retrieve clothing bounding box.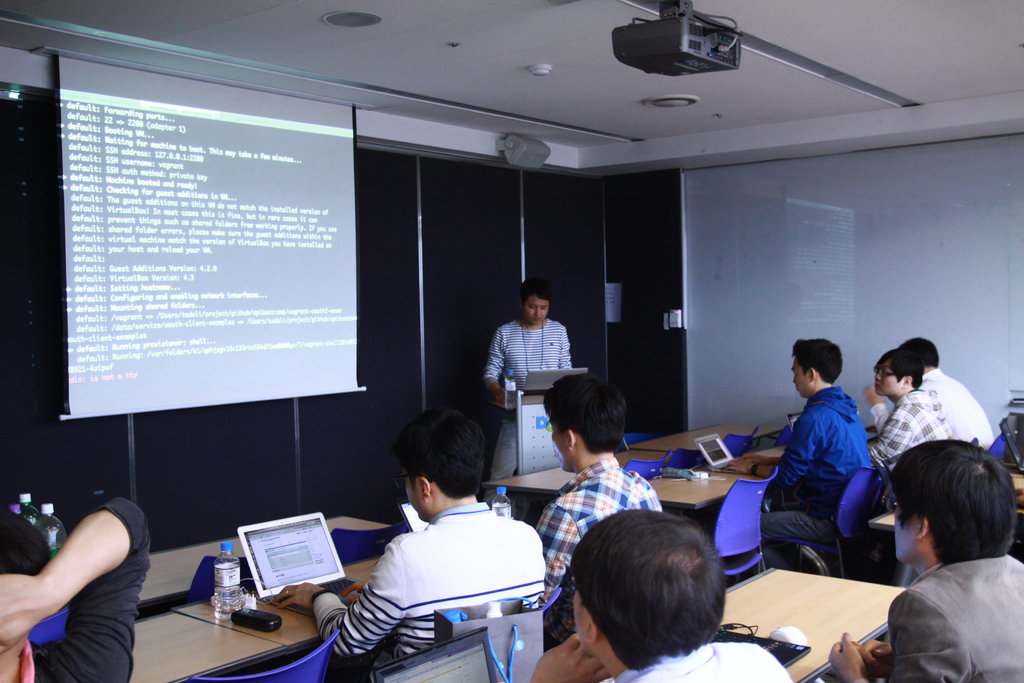
Bounding box: (left=925, top=366, right=989, bottom=453).
